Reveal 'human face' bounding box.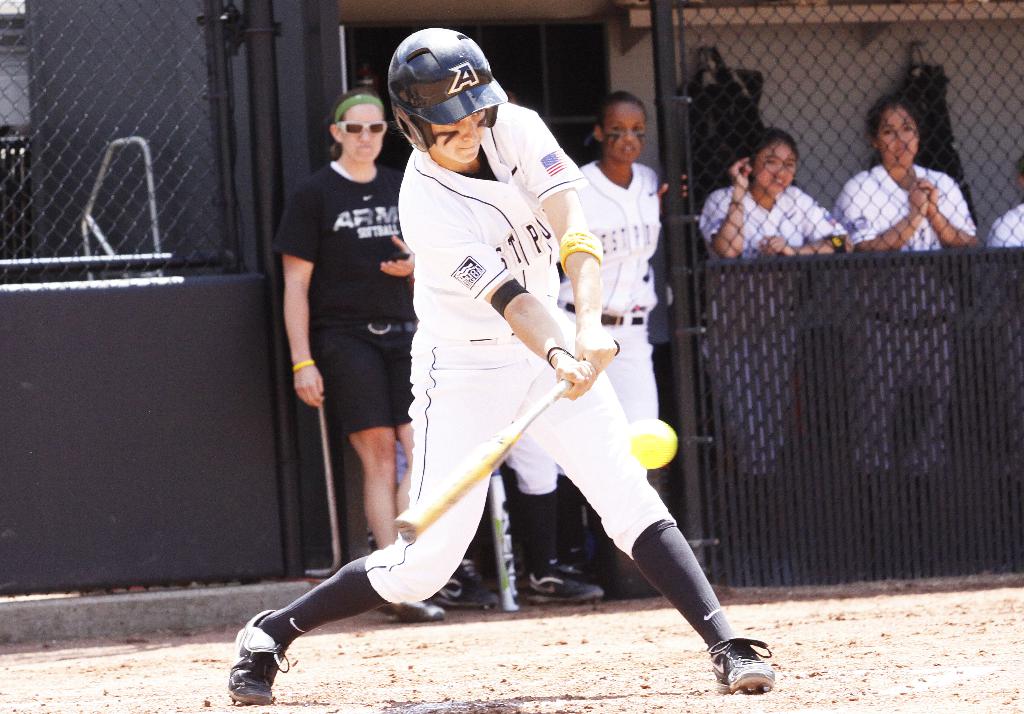
Revealed: region(877, 110, 913, 165).
